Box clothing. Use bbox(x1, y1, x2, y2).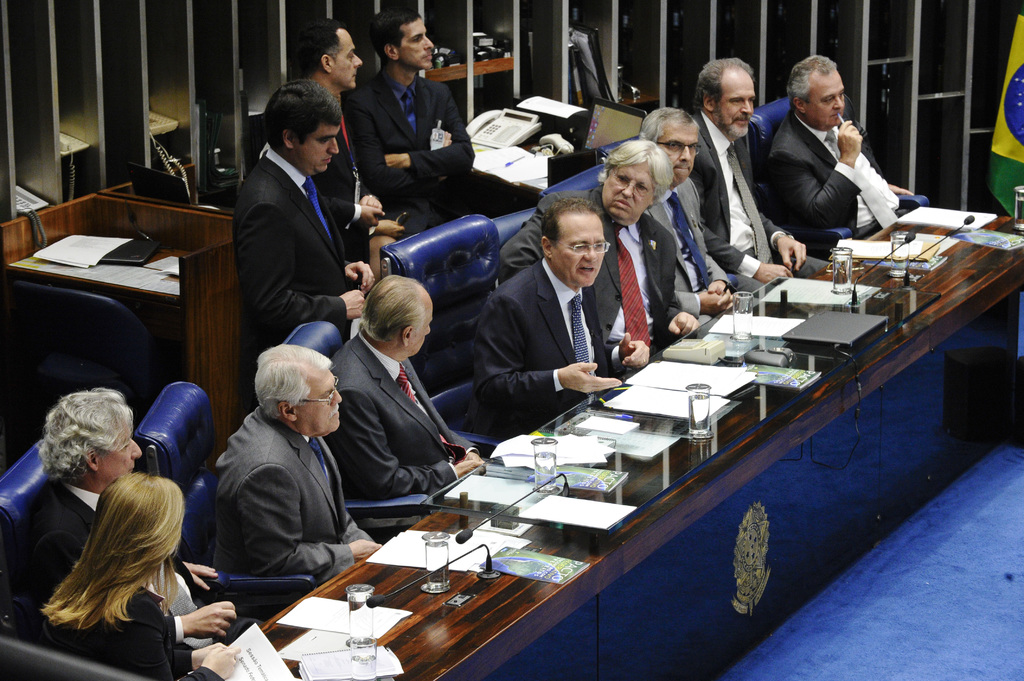
bbox(202, 399, 369, 582).
